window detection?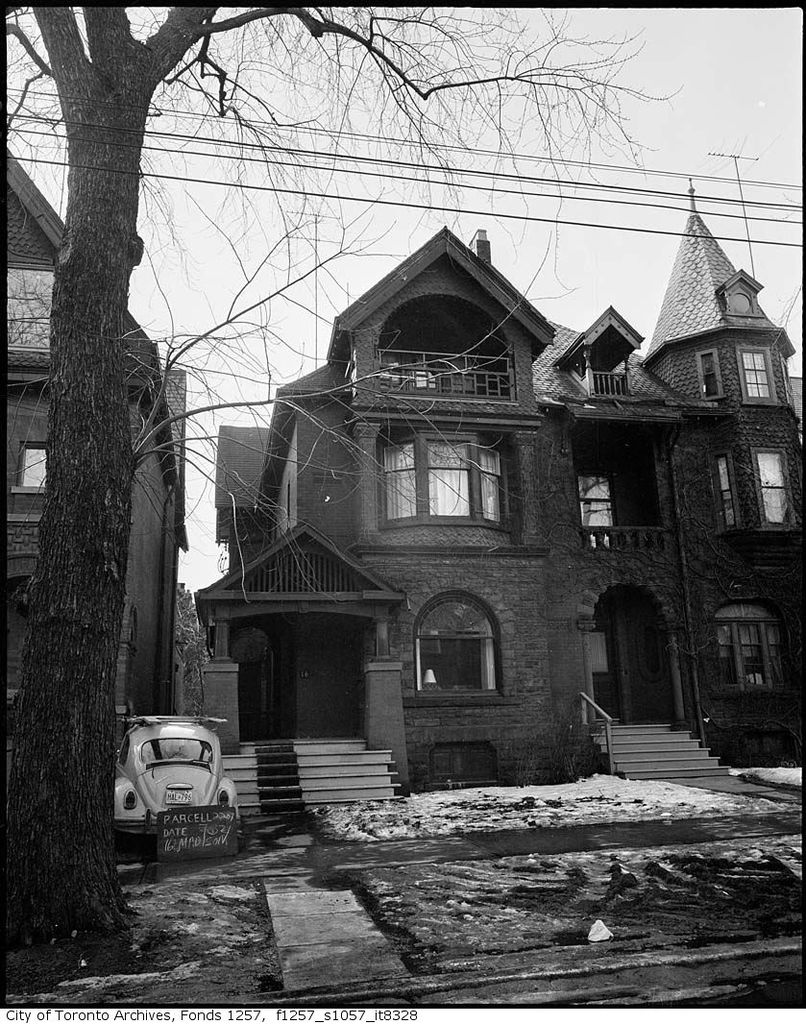
(x1=707, y1=590, x2=795, y2=701)
